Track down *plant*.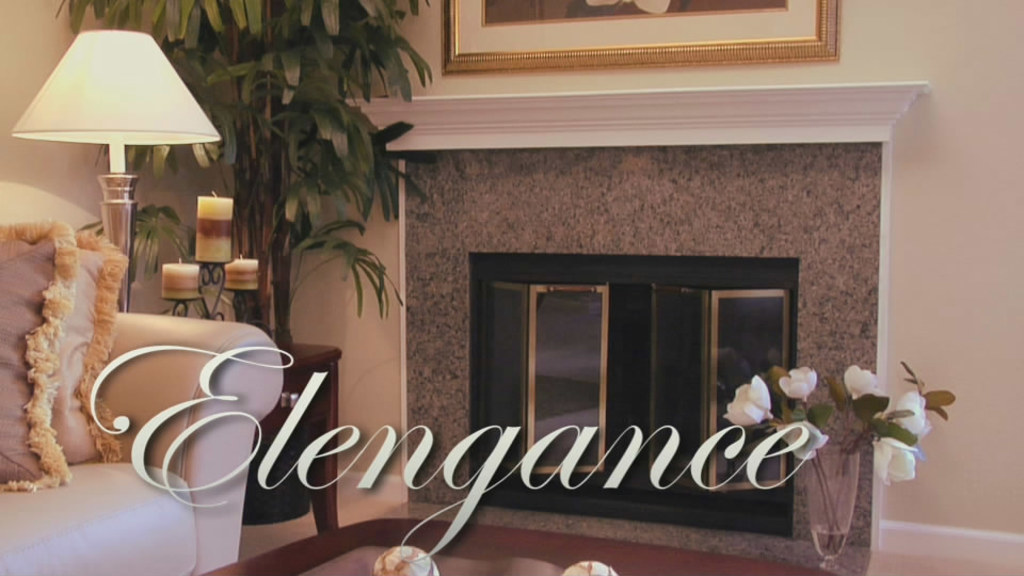
Tracked to bbox=[50, 0, 437, 373].
